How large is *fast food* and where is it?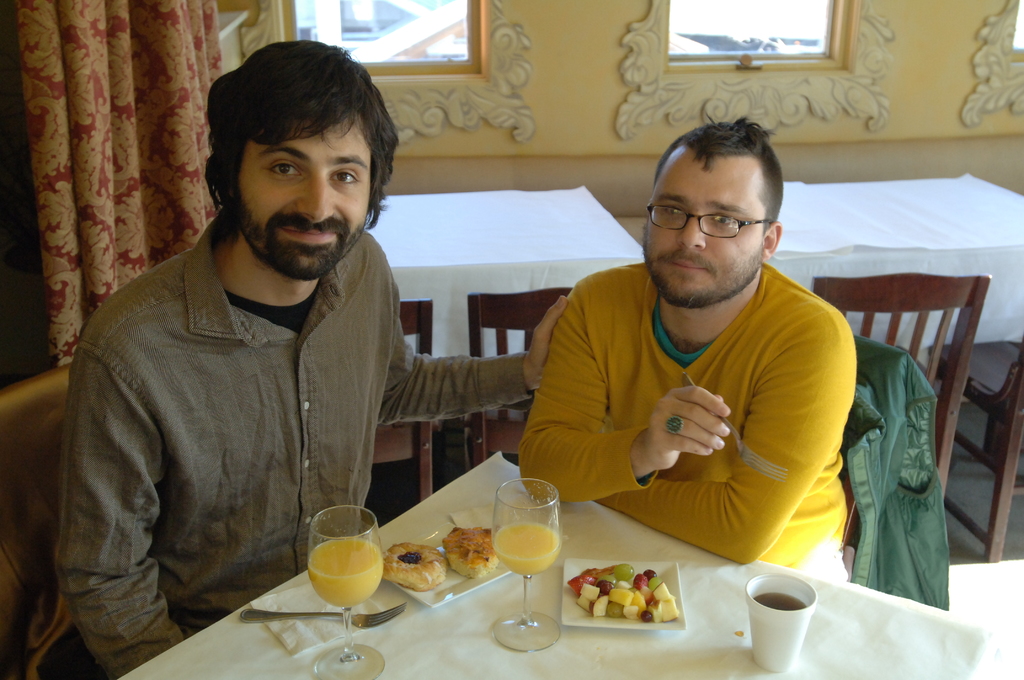
Bounding box: box(383, 541, 447, 595).
